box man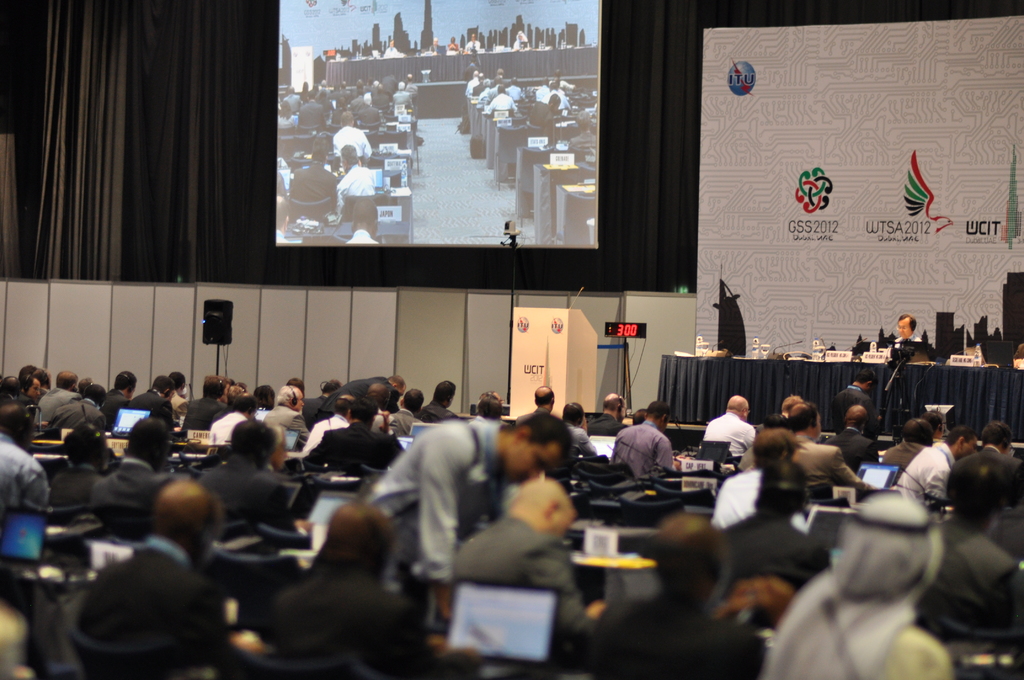
412 380 456 425
